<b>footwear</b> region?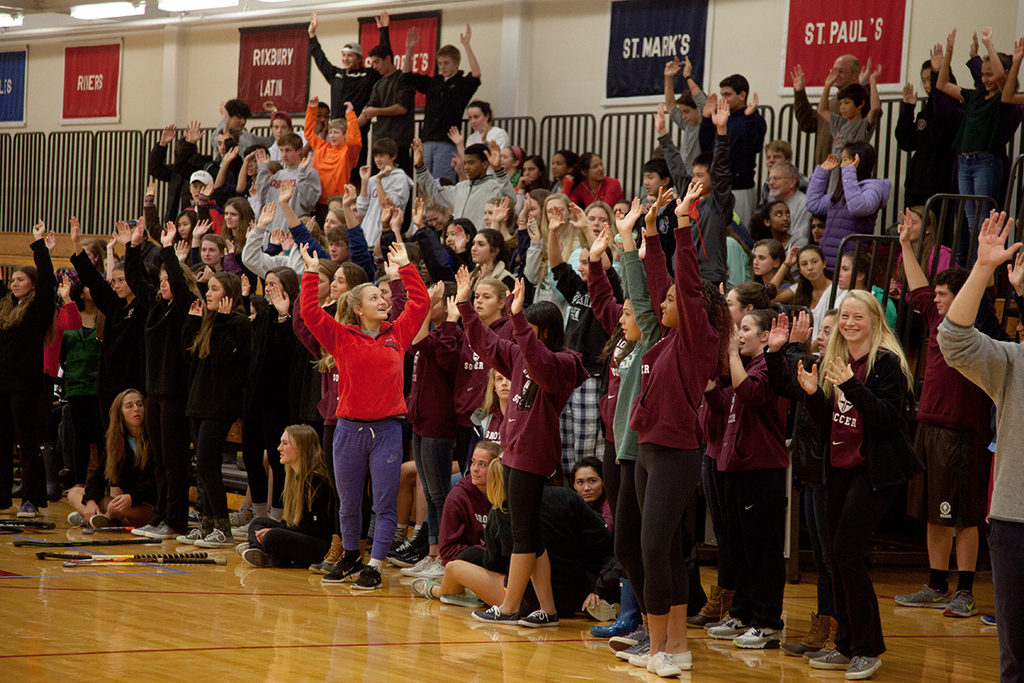
801:618:836:659
